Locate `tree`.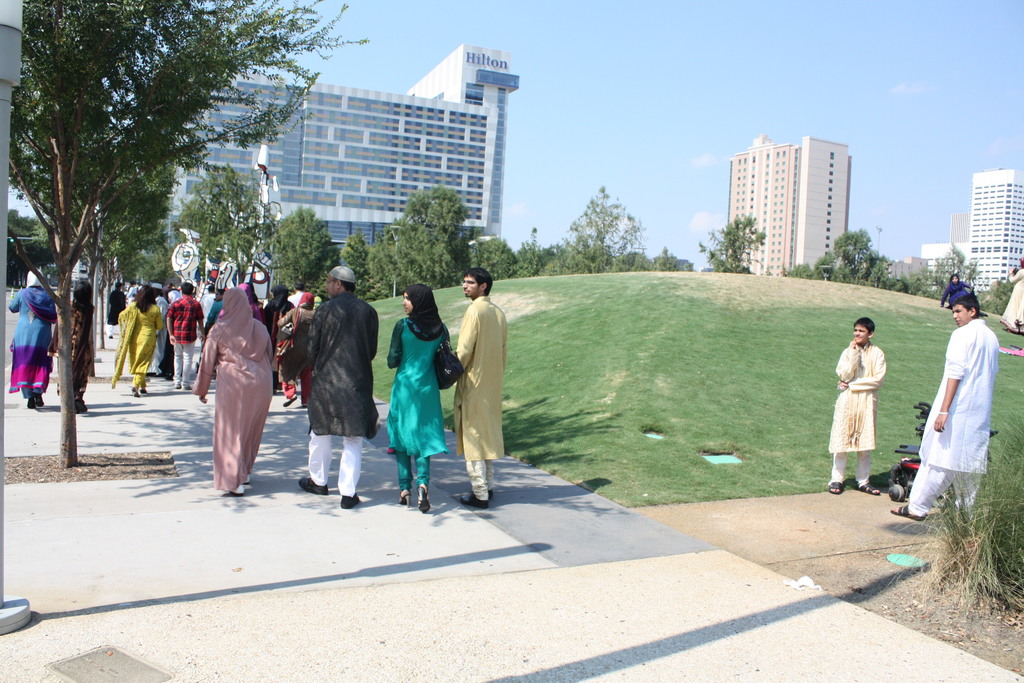
Bounding box: crop(266, 210, 323, 288).
